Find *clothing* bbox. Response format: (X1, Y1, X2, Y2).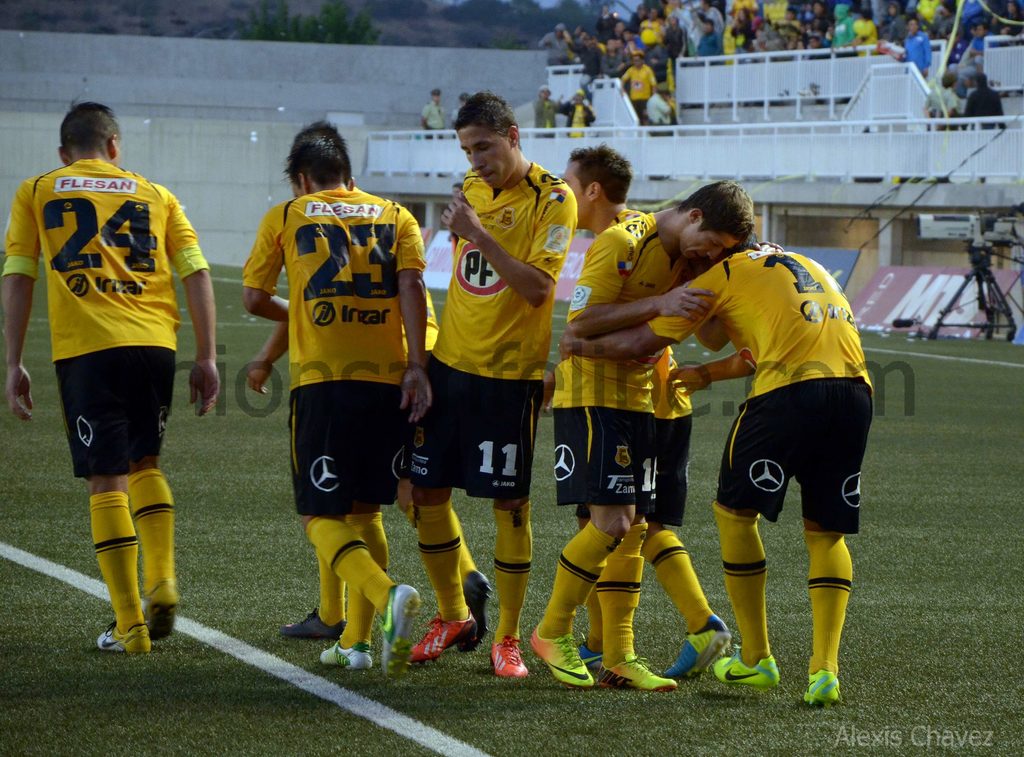
(973, 37, 1002, 63).
